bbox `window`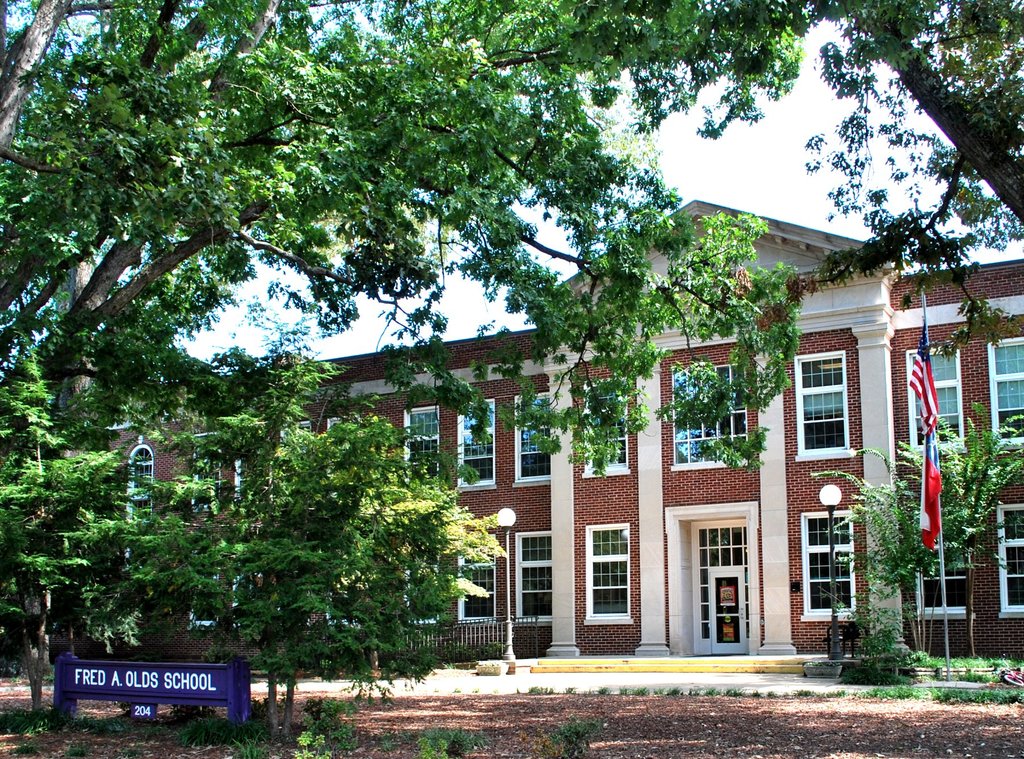
box=[989, 340, 1023, 457]
